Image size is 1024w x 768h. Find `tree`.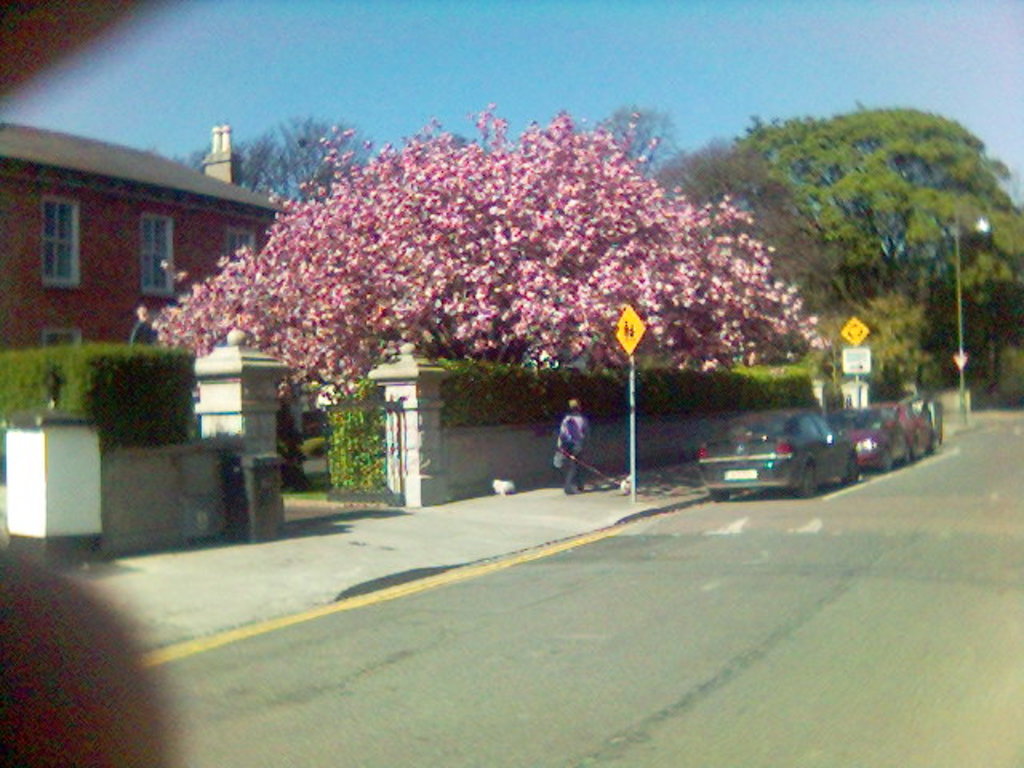
(194, 118, 381, 206).
